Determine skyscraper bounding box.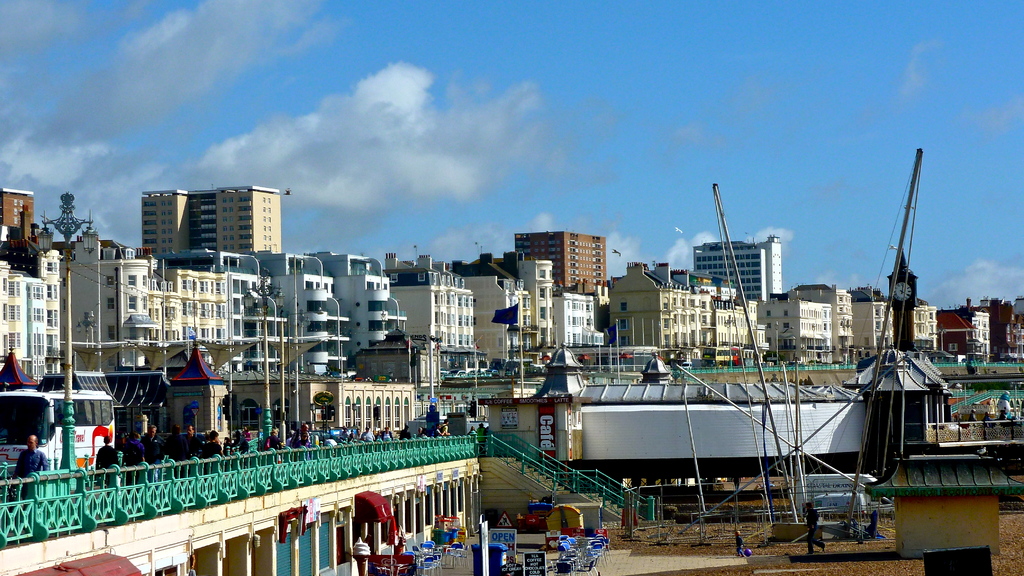
Determined: 783/285/877/375.
